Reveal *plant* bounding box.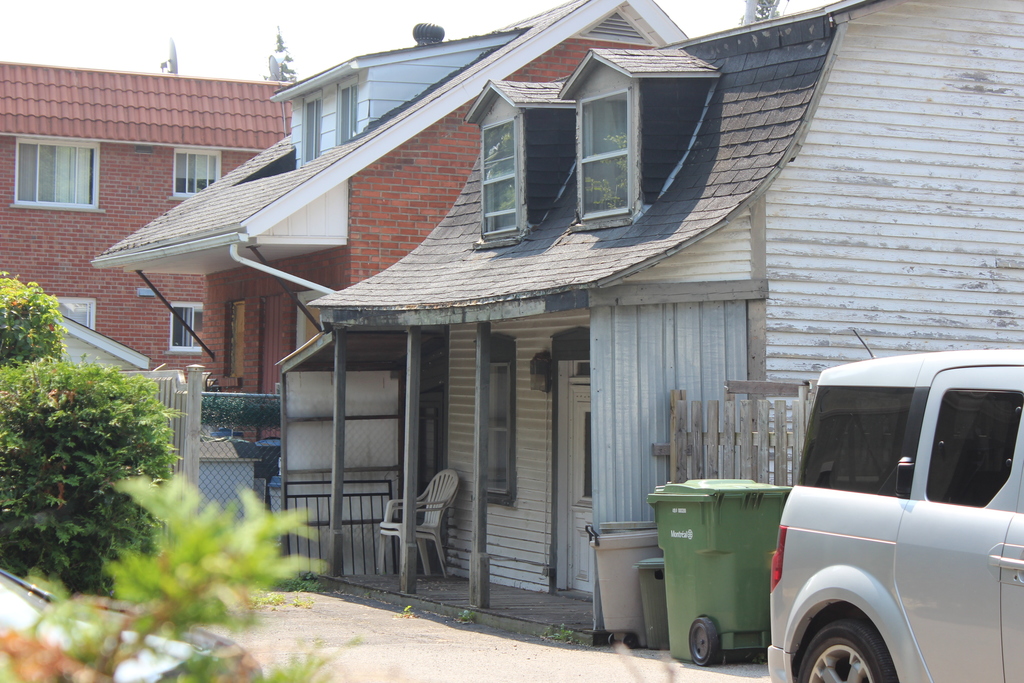
Revealed: (584, 133, 627, 211).
